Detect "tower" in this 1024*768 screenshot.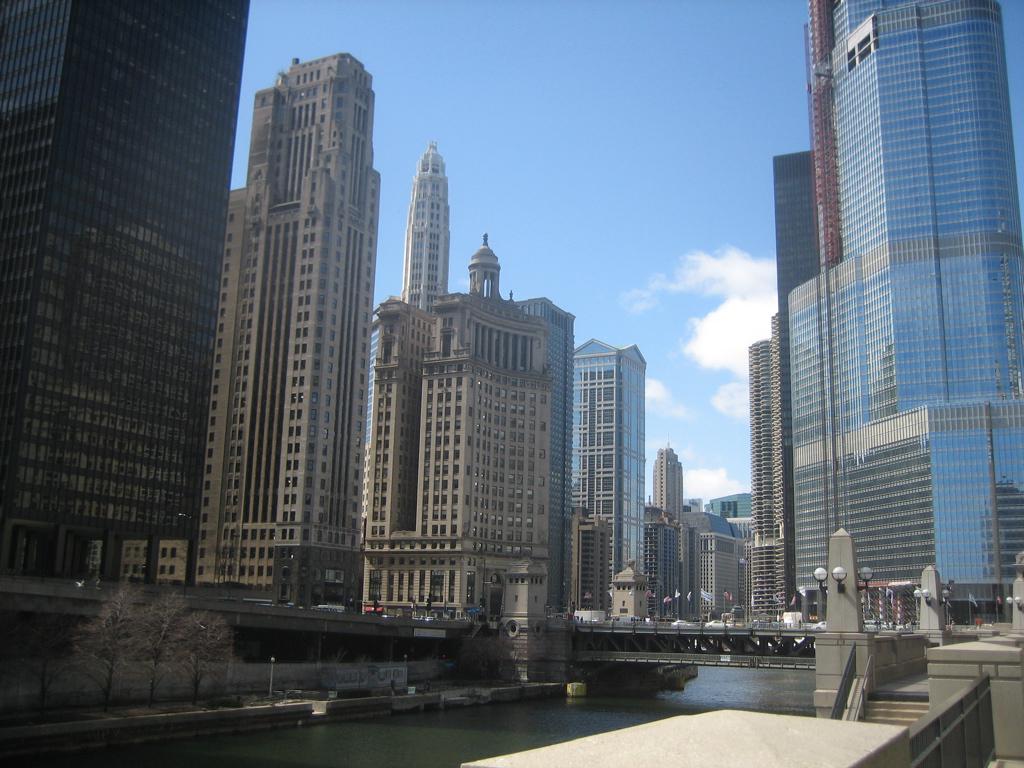
Detection: <region>655, 441, 680, 525</region>.
